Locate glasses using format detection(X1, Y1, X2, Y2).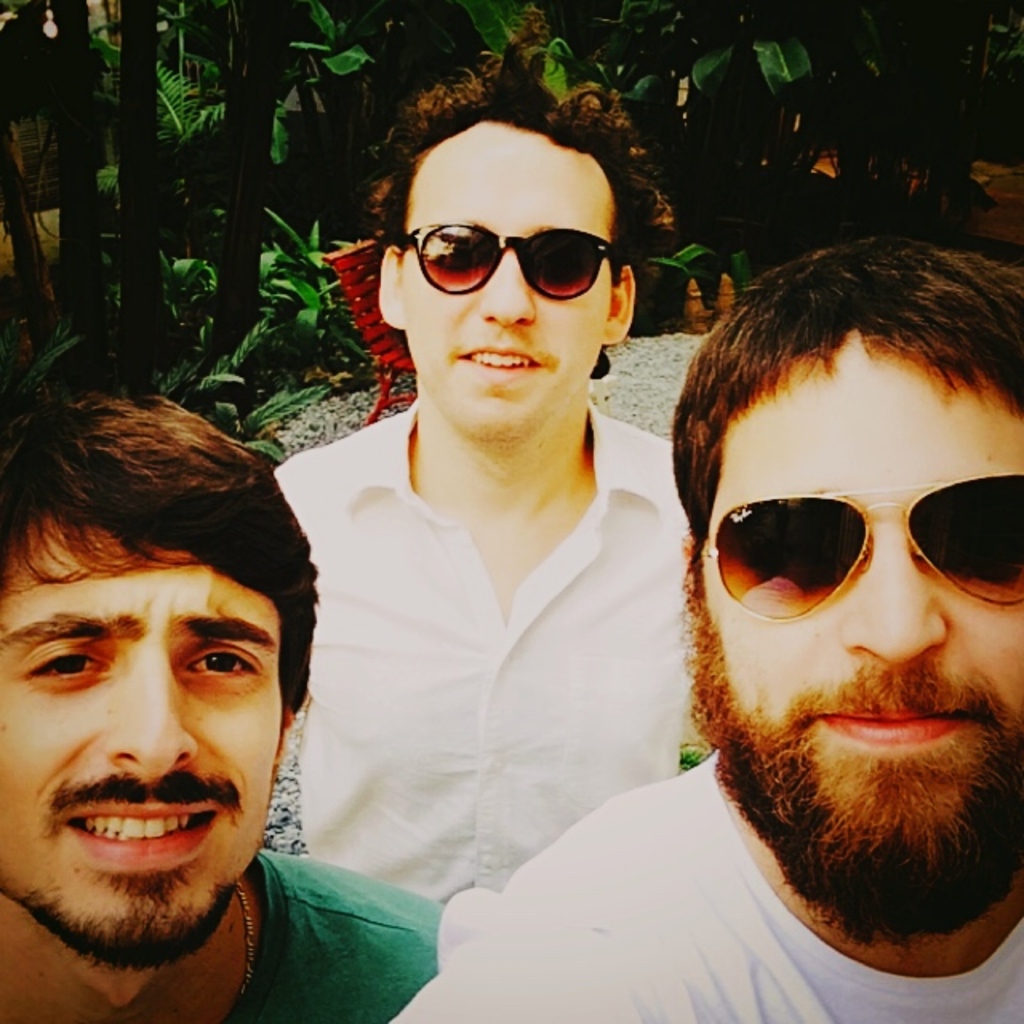
detection(392, 230, 619, 304).
